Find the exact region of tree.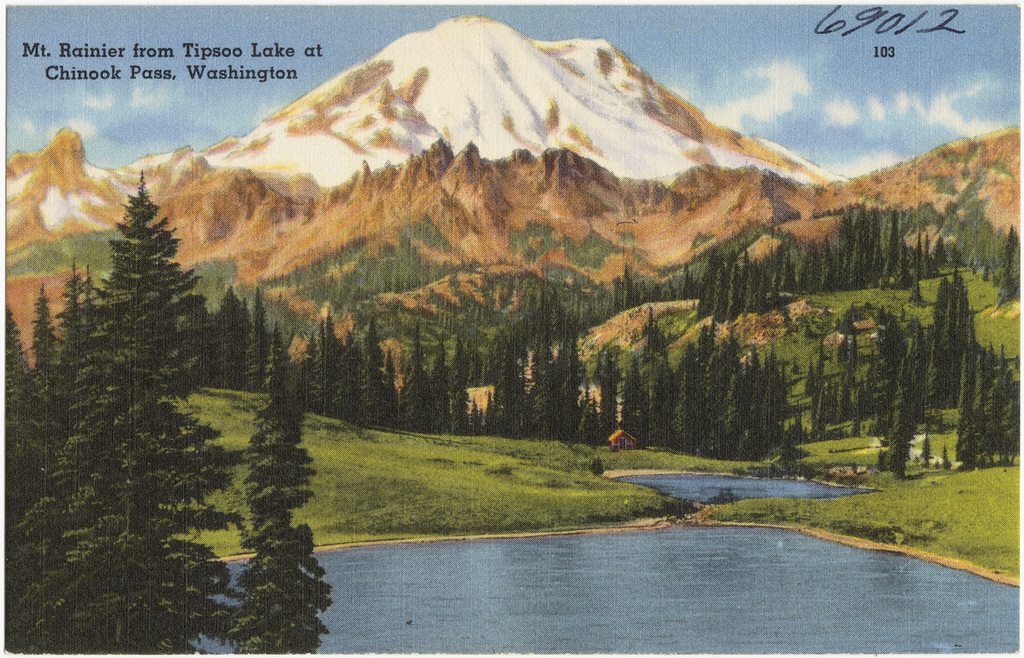
Exact region: (556,338,588,438).
